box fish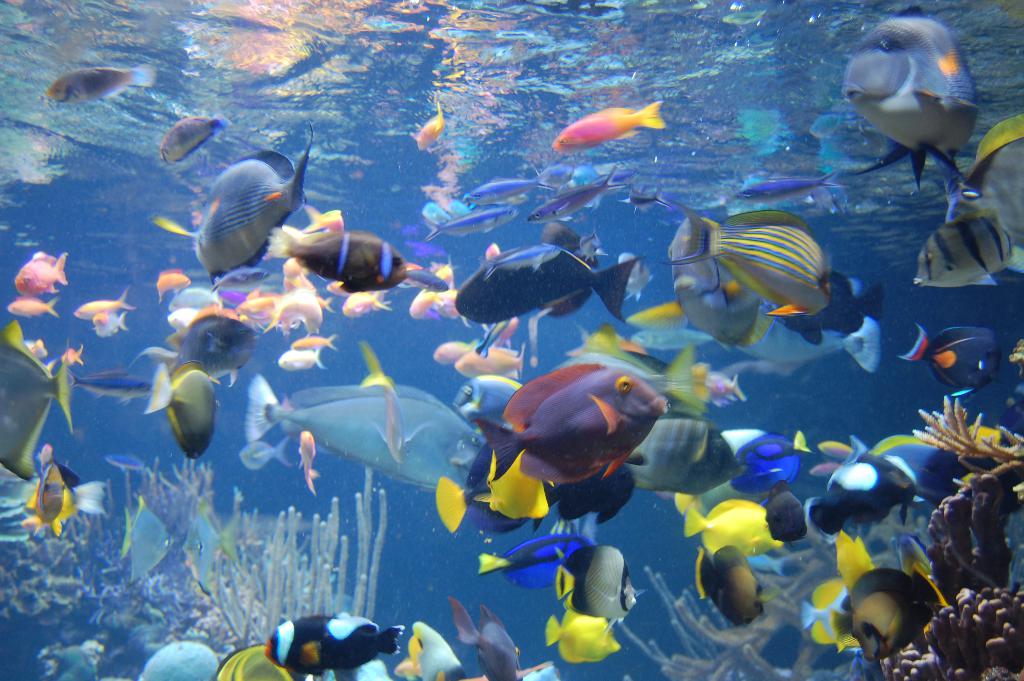
Rect(220, 644, 294, 680)
